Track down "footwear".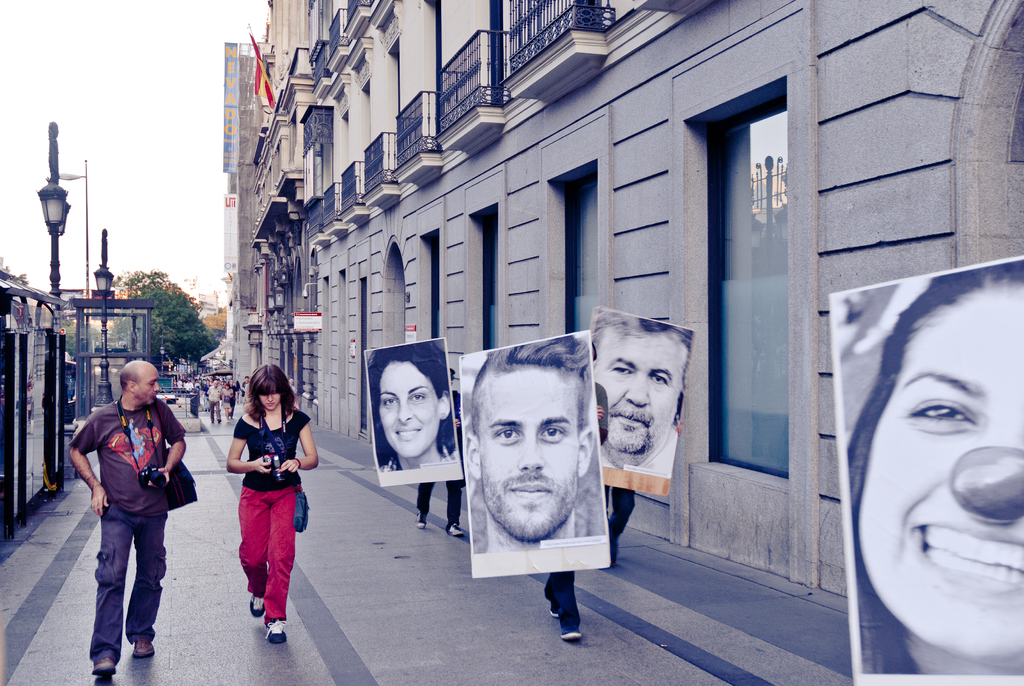
Tracked to bbox=(250, 593, 266, 619).
